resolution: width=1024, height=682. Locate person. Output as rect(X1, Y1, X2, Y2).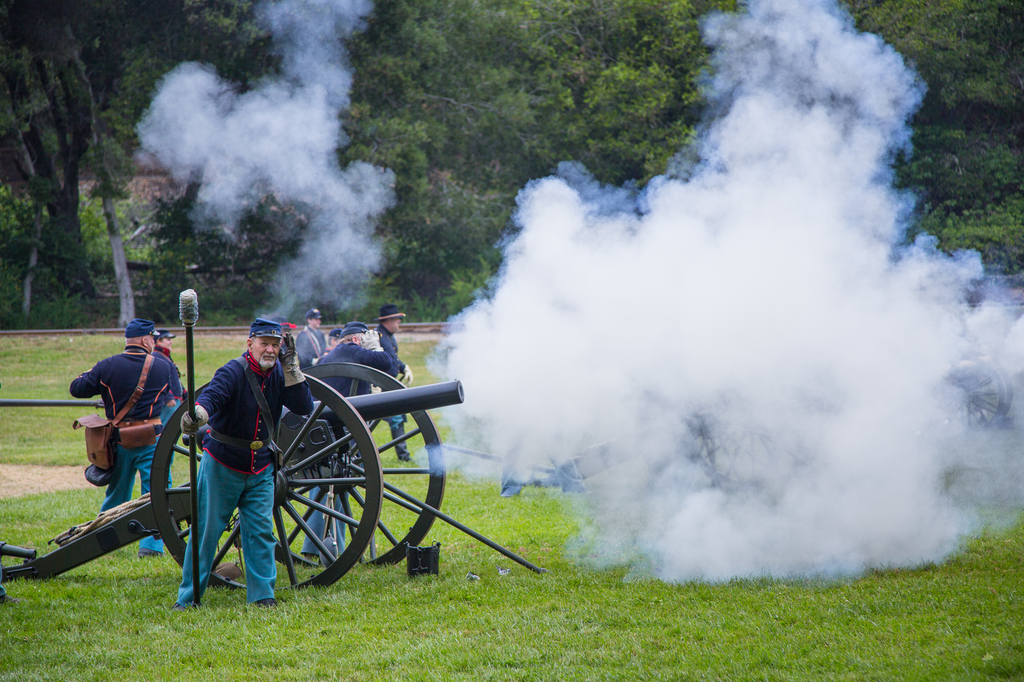
rect(291, 306, 334, 353).
